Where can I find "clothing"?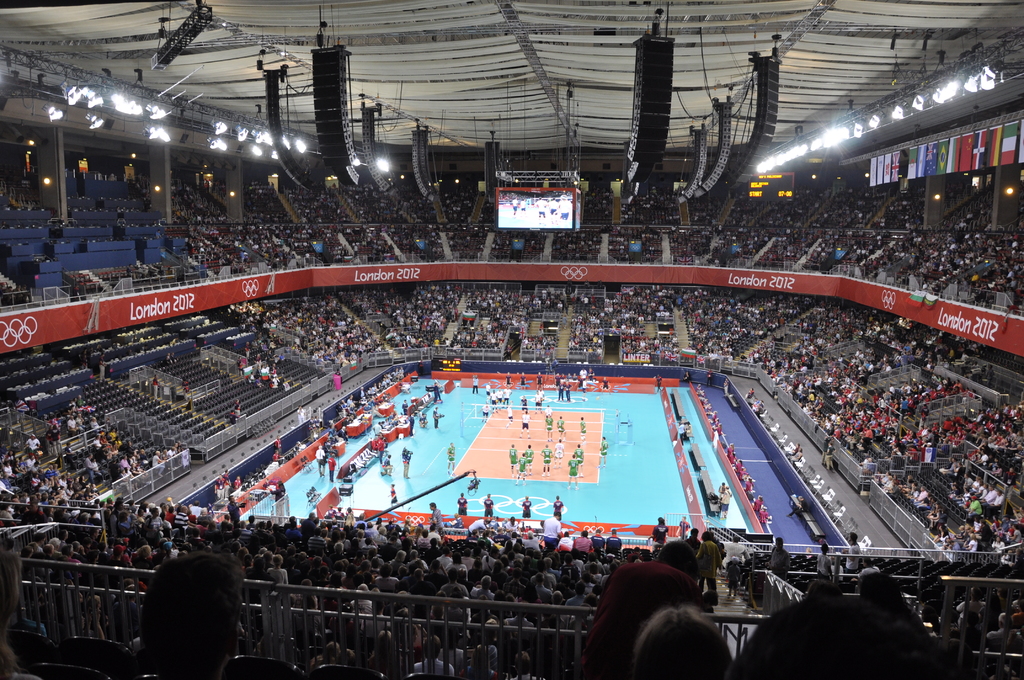
You can find it at bbox=[556, 443, 562, 456].
